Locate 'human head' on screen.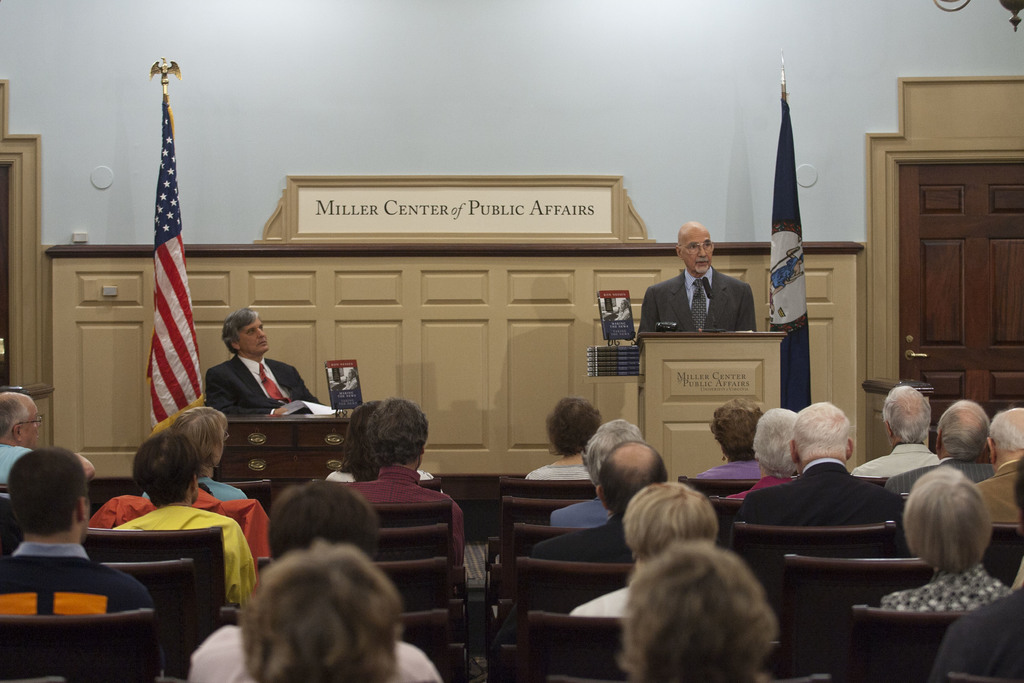
On screen at [x1=595, y1=441, x2=665, y2=518].
